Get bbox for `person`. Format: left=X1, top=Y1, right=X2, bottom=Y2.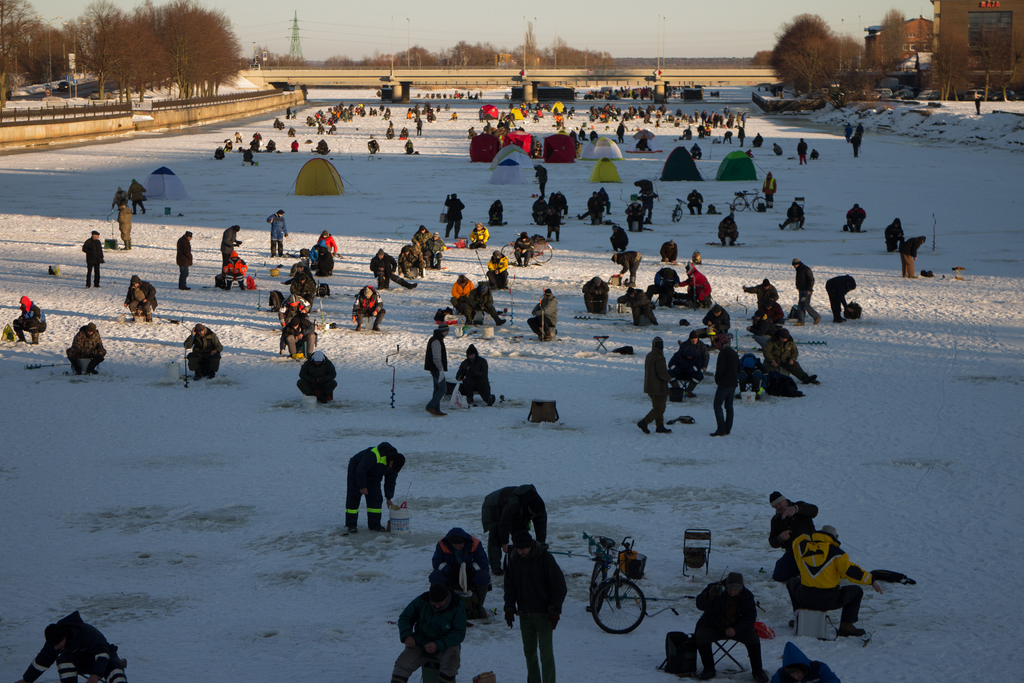
left=695, top=123, right=704, bottom=136.
